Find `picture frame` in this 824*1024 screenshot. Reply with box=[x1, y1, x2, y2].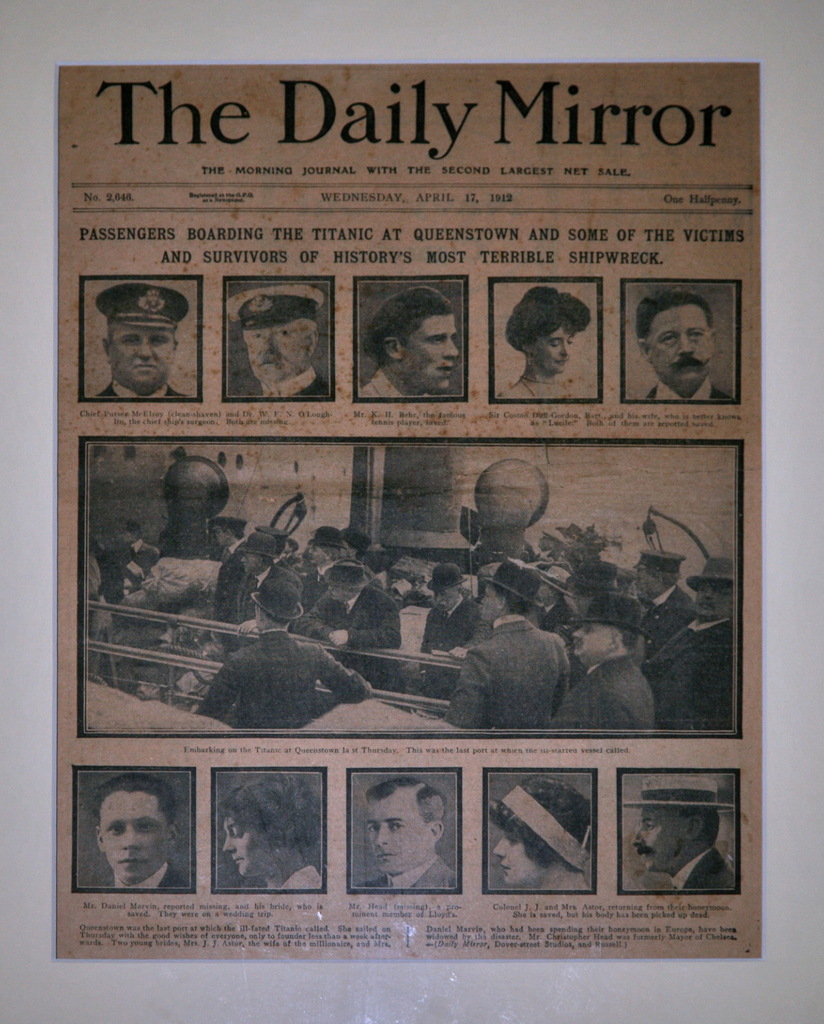
box=[488, 277, 602, 403].
